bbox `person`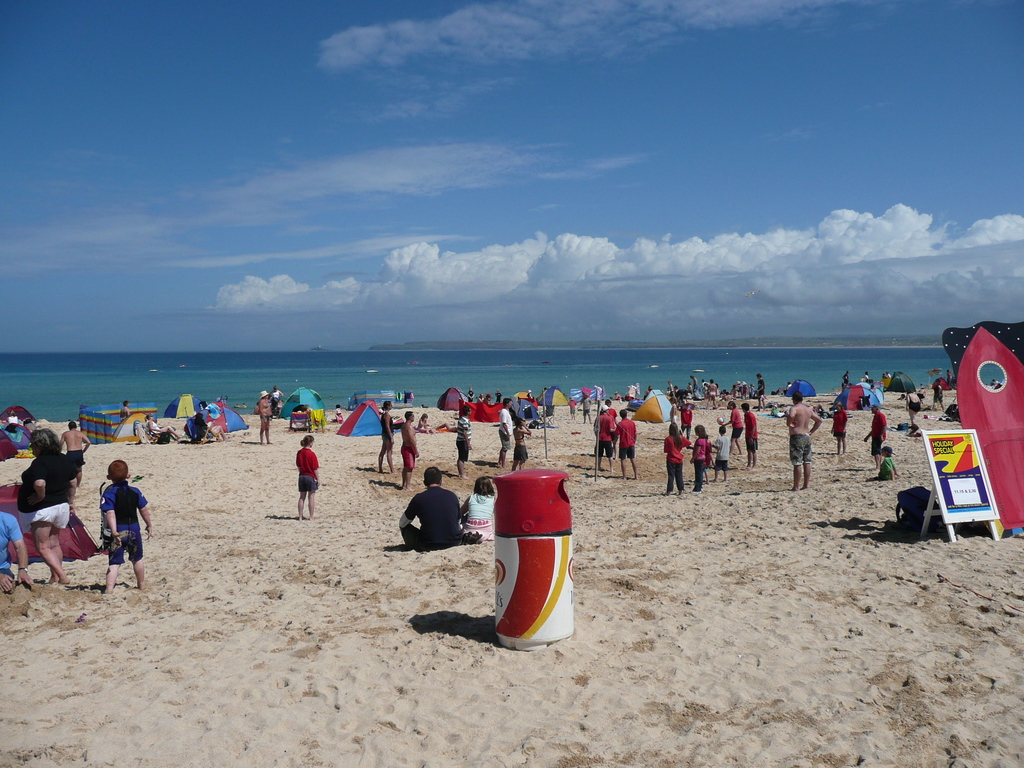
x1=117 y1=400 x2=136 y2=421
